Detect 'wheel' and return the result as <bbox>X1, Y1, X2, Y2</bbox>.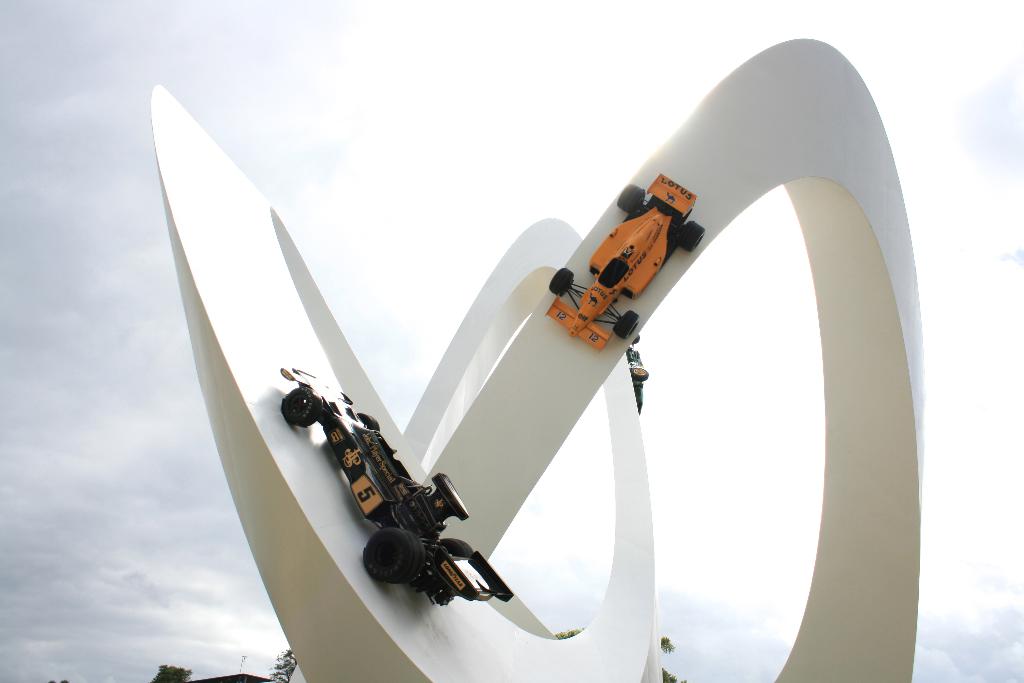
<bbox>548, 265, 573, 297</bbox>.
